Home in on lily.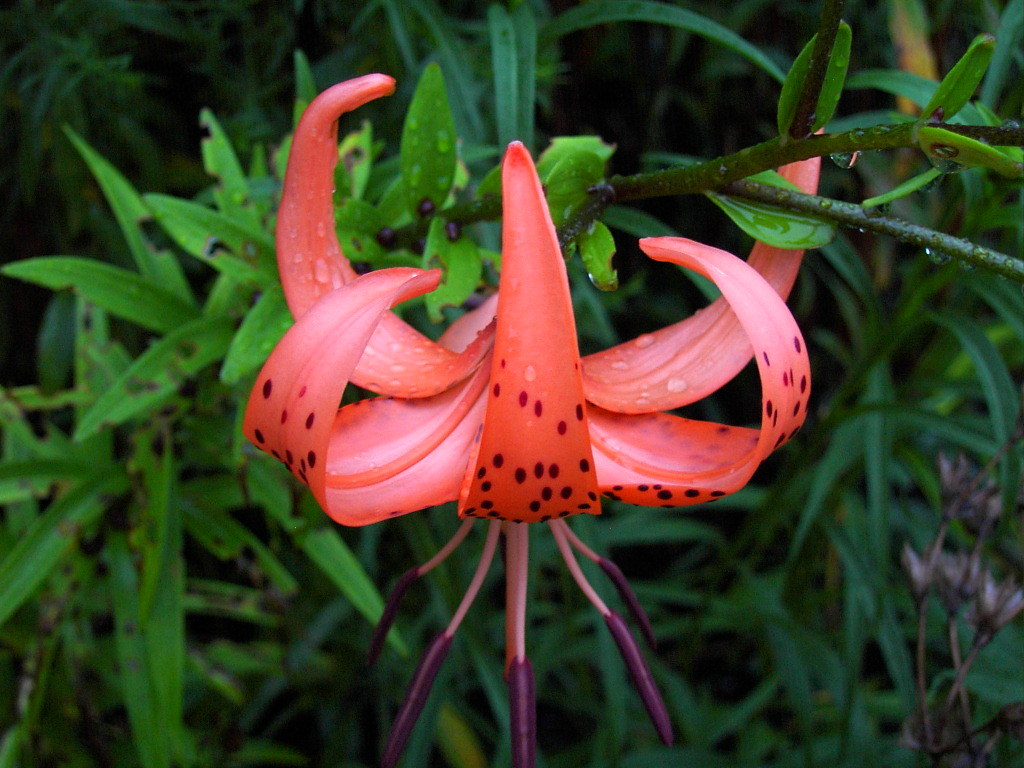
Homed in at rect(239, 74, 827, 767).
